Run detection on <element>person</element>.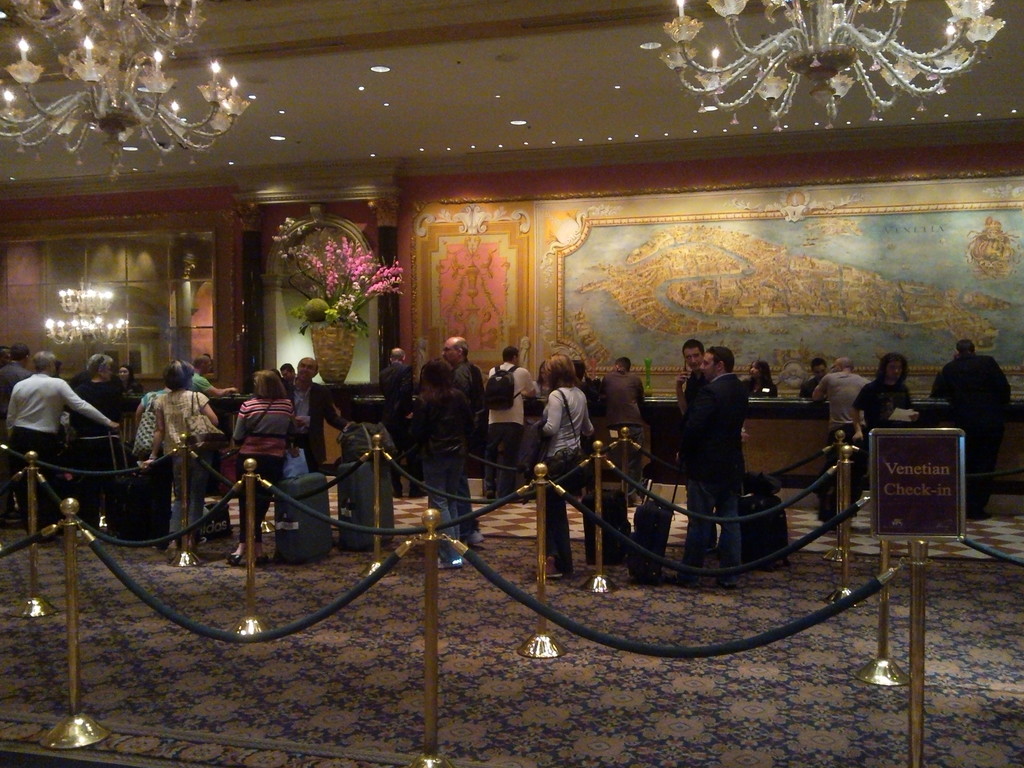
Result: bbox(3, 347, 121, 541).
